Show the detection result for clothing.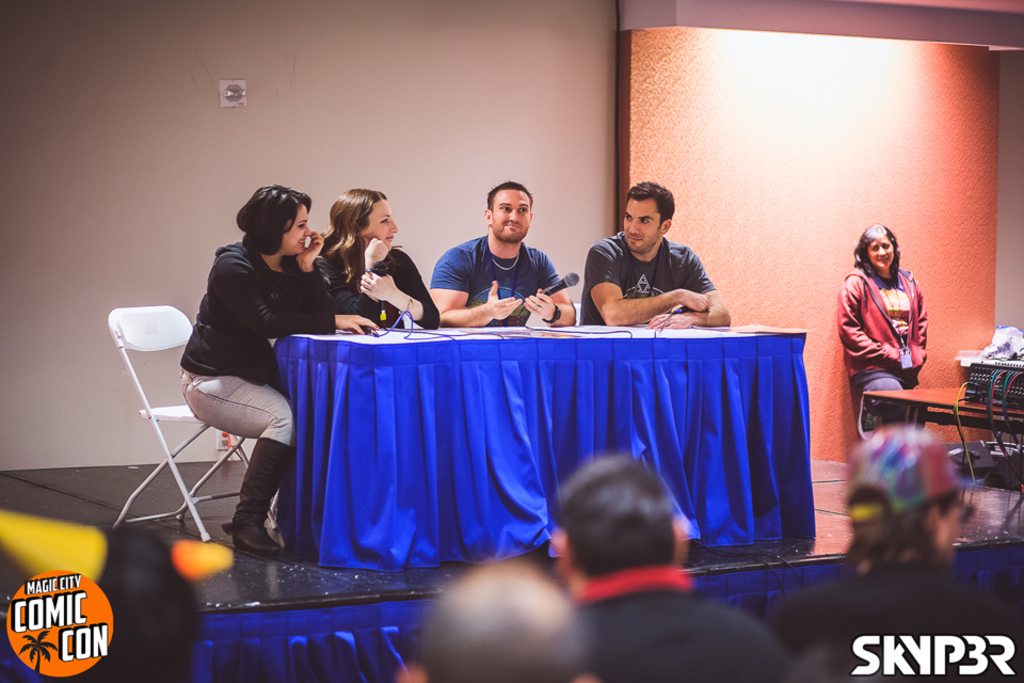
<box>186,240,346,448</box>.
